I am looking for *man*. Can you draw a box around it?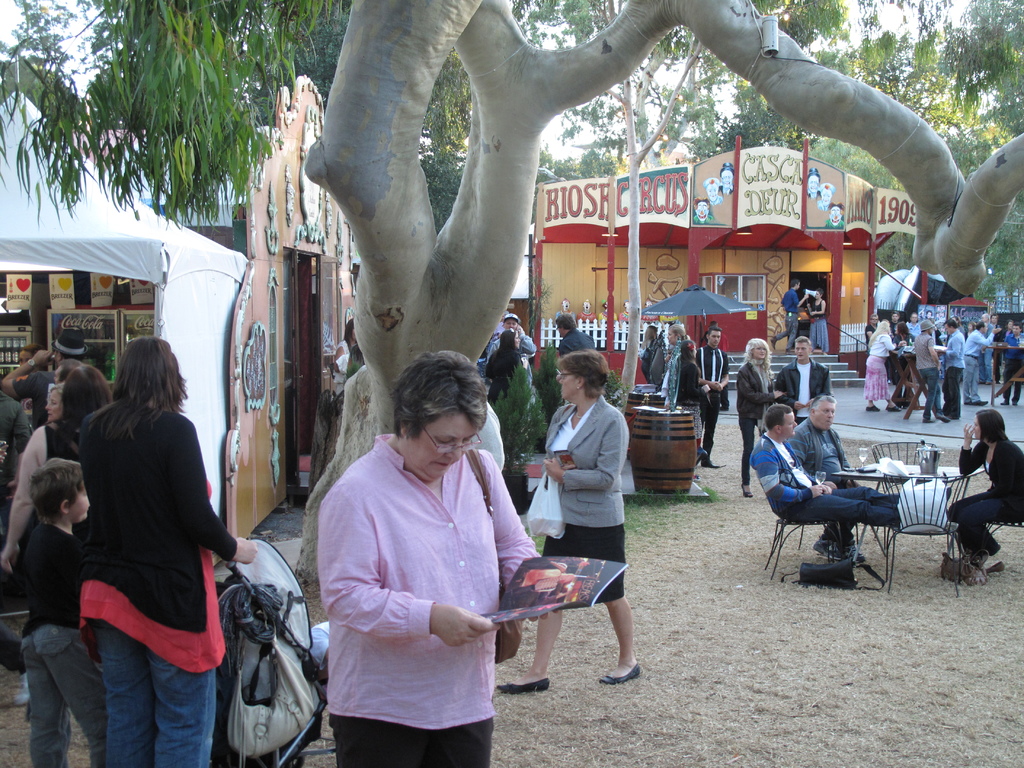
Sure, the bounding box is <region>749, 401, 902, 525</region>.
